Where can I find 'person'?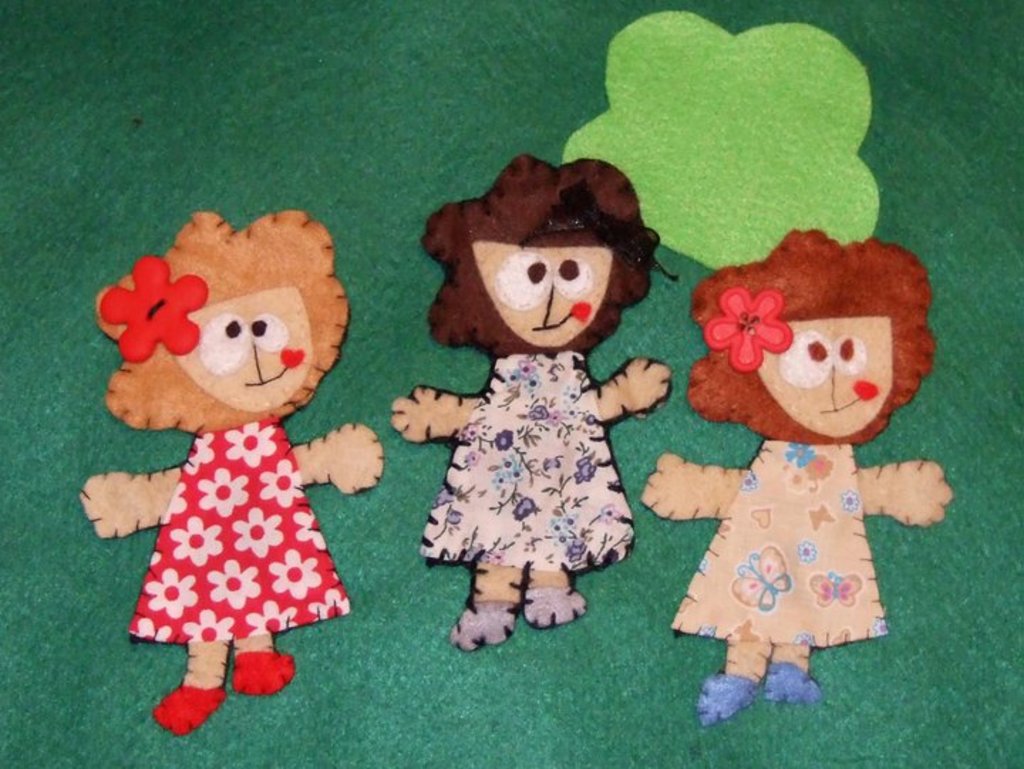
You can find it at rect(639, 225, 953, 726).
